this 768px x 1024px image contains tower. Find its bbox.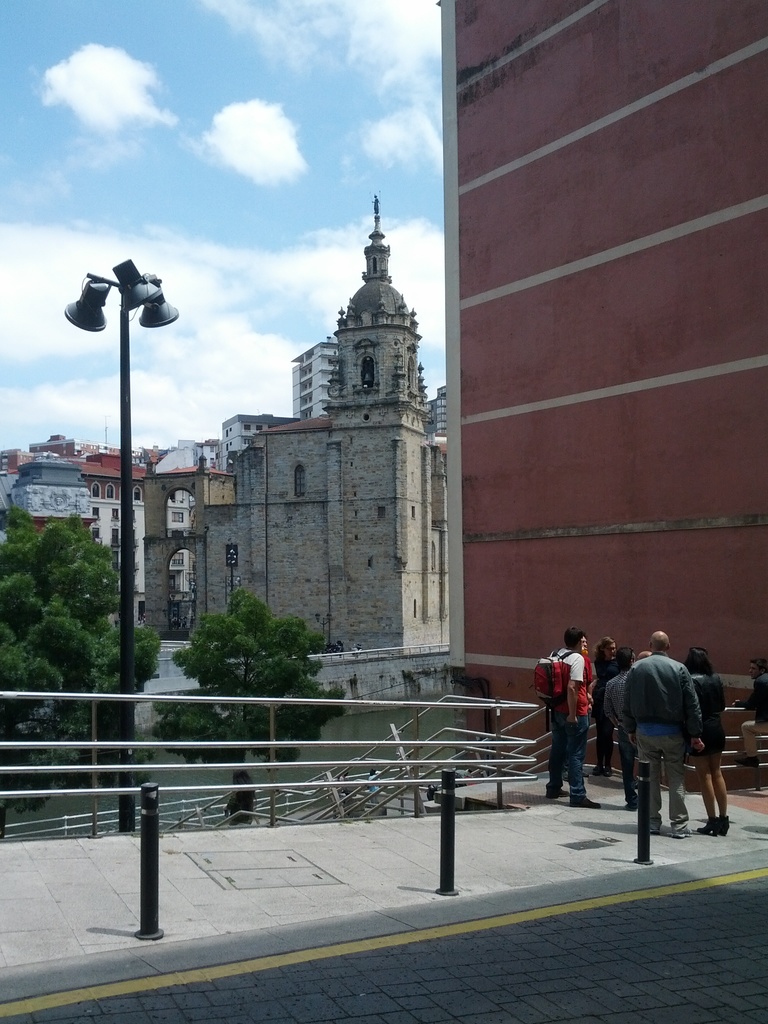
{"x1": 131, "y1": 179, "x2": 461, "y2": 734}.
